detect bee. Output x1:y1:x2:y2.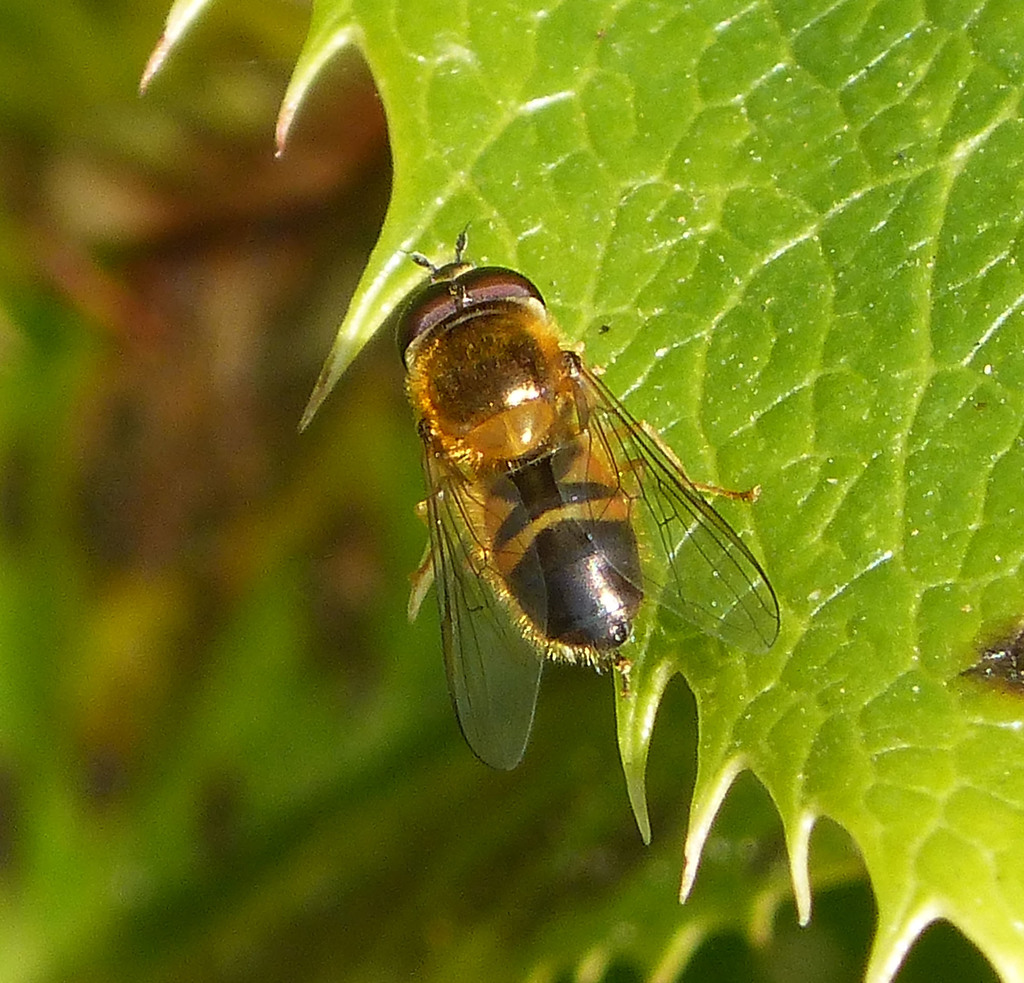
392:221:780:770.
